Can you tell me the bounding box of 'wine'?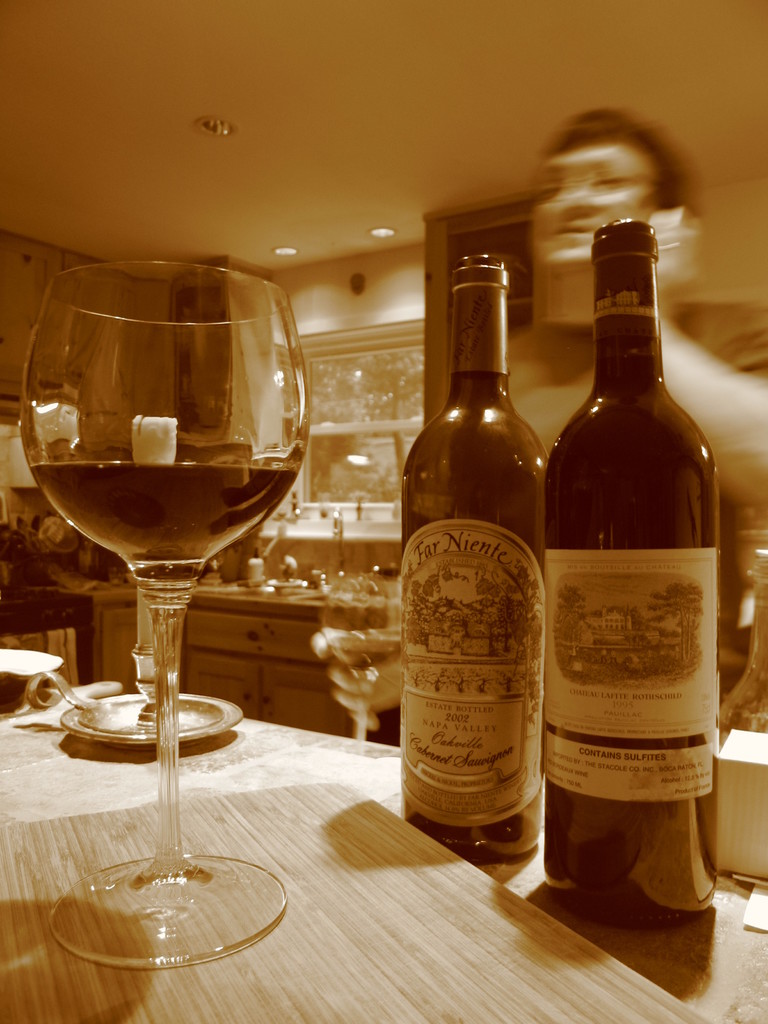
bbox=[23, 452, 300, 585].
